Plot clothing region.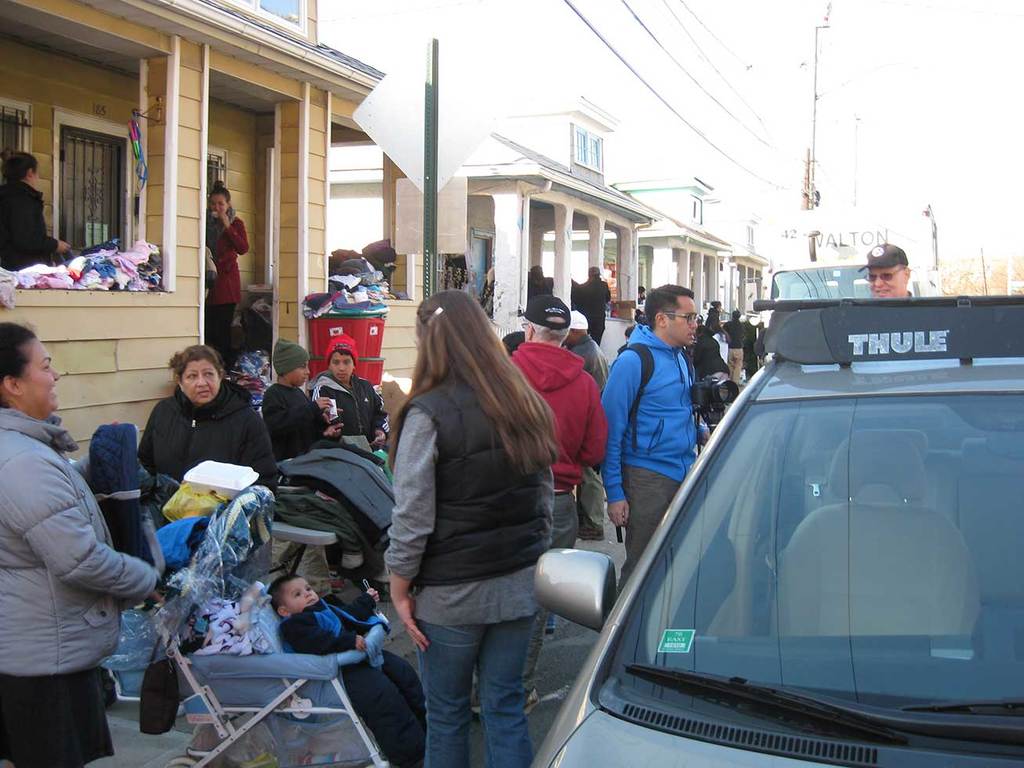
Plotted at l=1, t=359, r=151, b=744.
